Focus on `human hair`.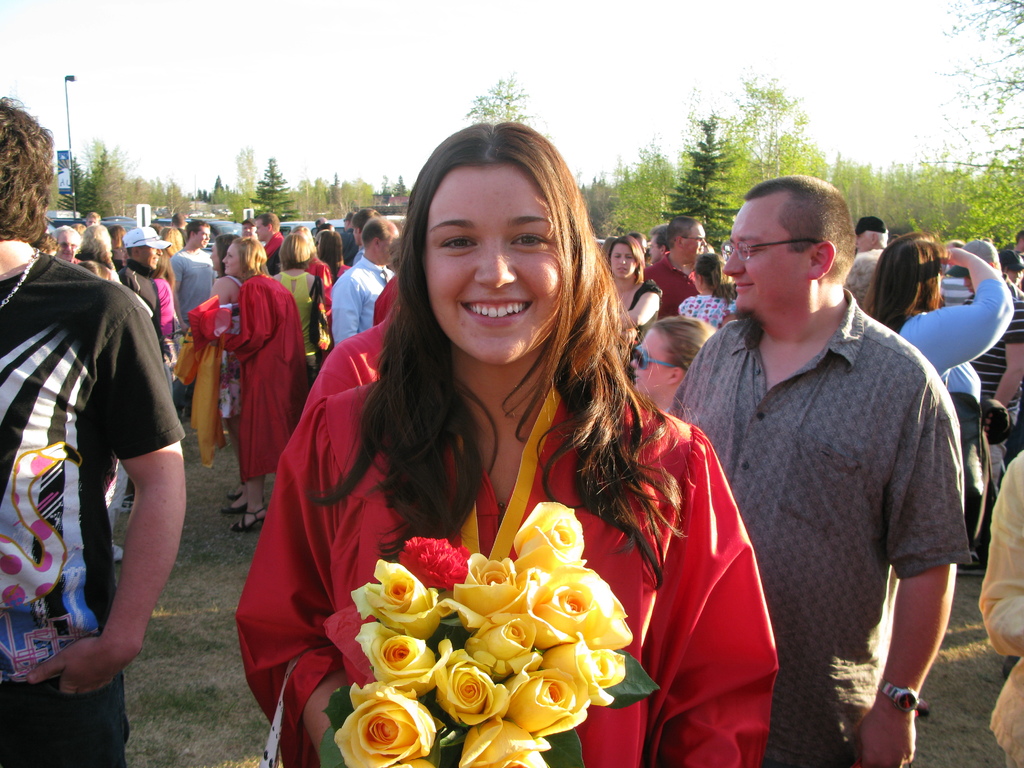
Focused at BBox(275, 227, 310, 268).
